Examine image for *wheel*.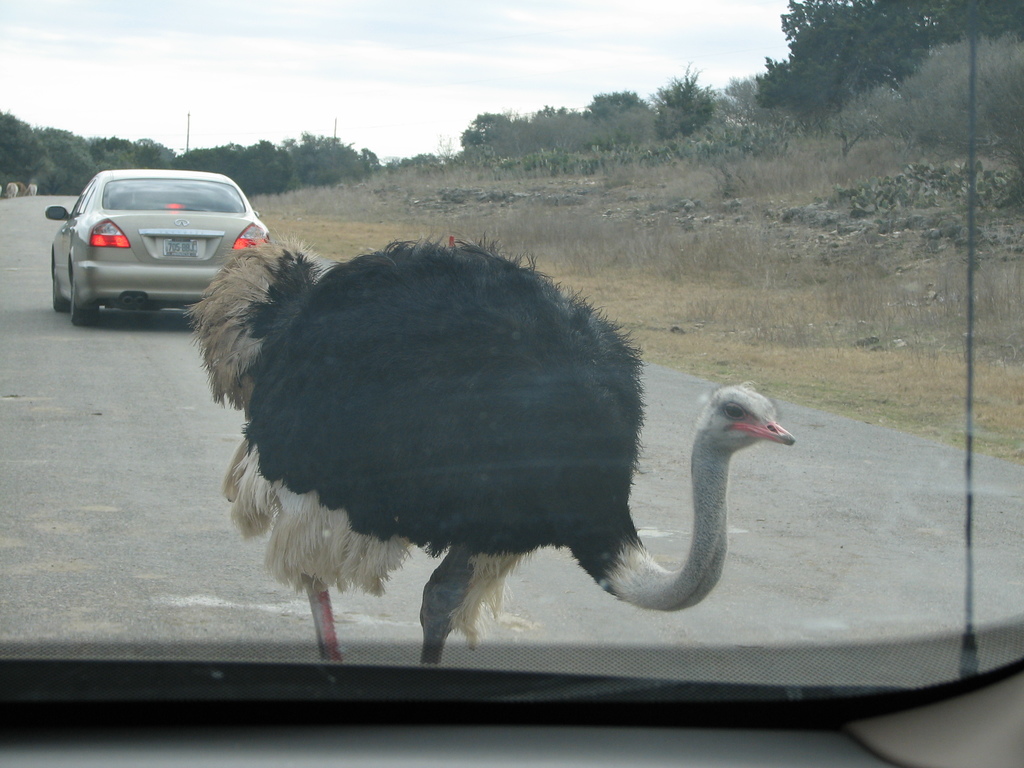
Examination result: (43,246,58,303).
